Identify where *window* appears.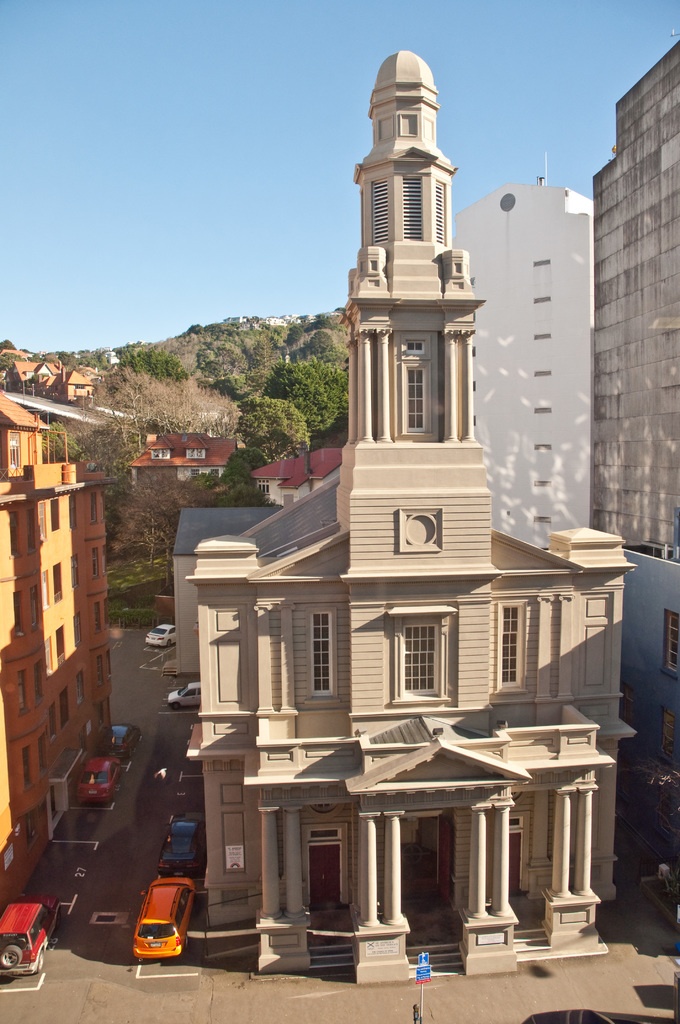
Appears at <region>60, 687, 70, 729</region>.
